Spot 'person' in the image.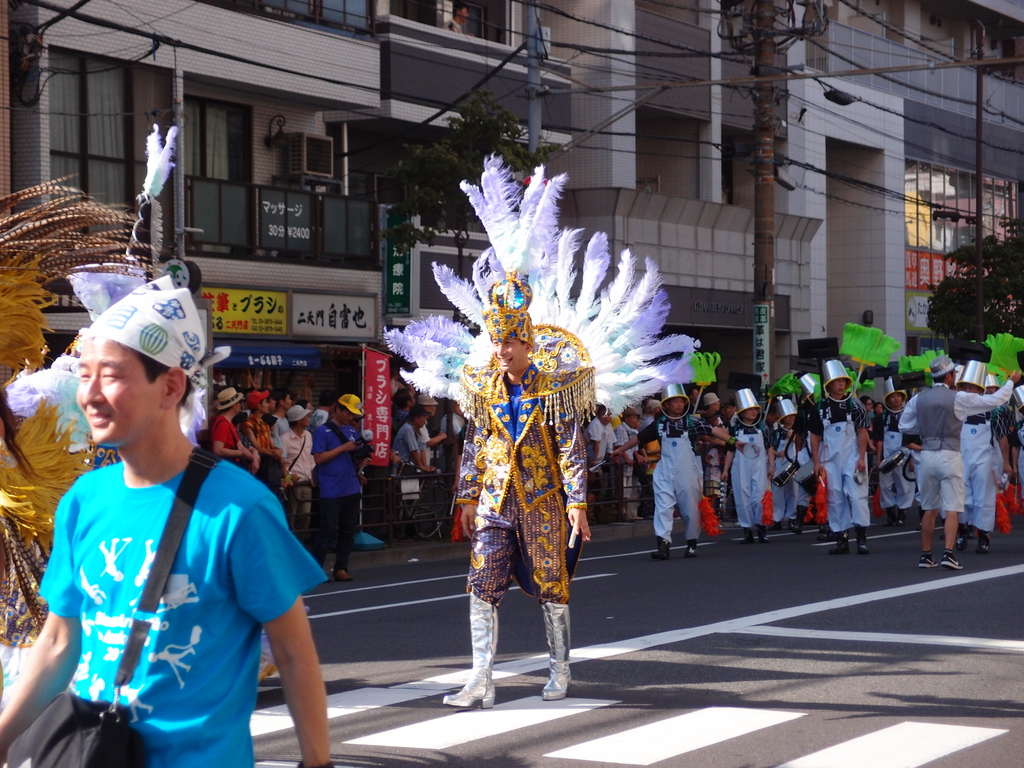
'person' found at <box>901,358,1023,569</box>.
